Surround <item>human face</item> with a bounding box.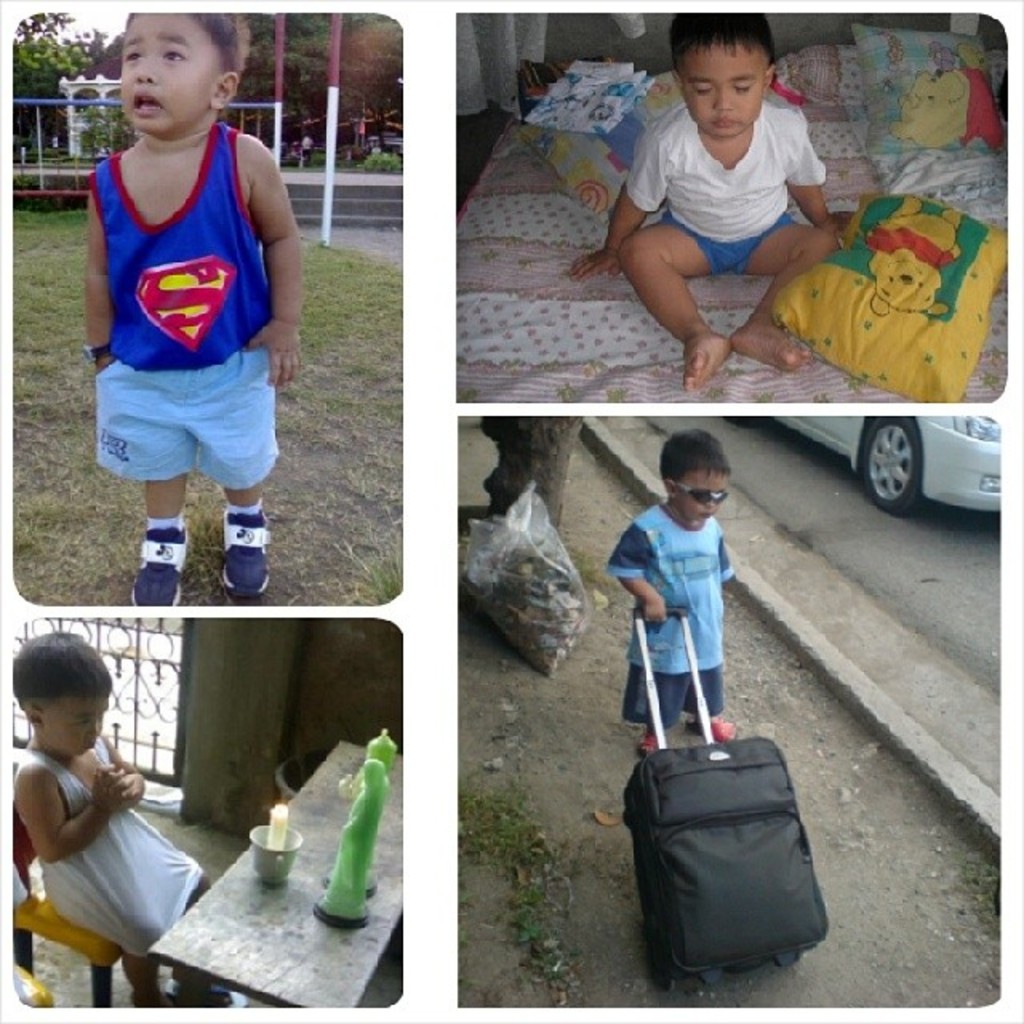
detection(38, 688, 104, 754).
